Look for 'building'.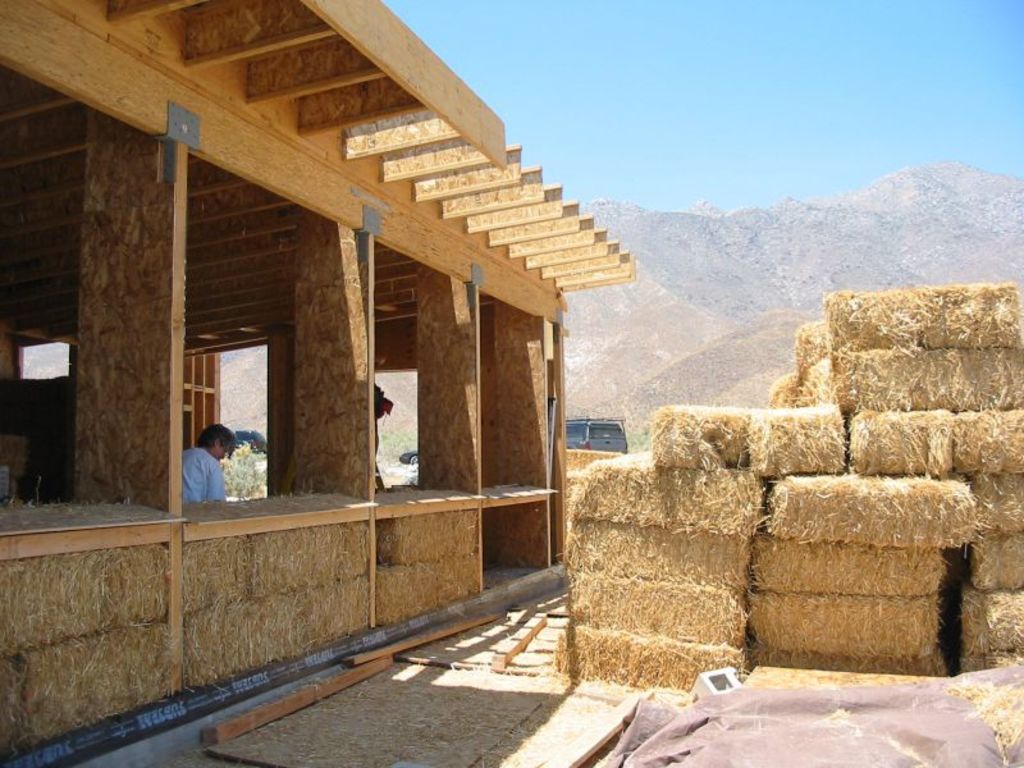
Found: locate(0, 0, 646, 767).
